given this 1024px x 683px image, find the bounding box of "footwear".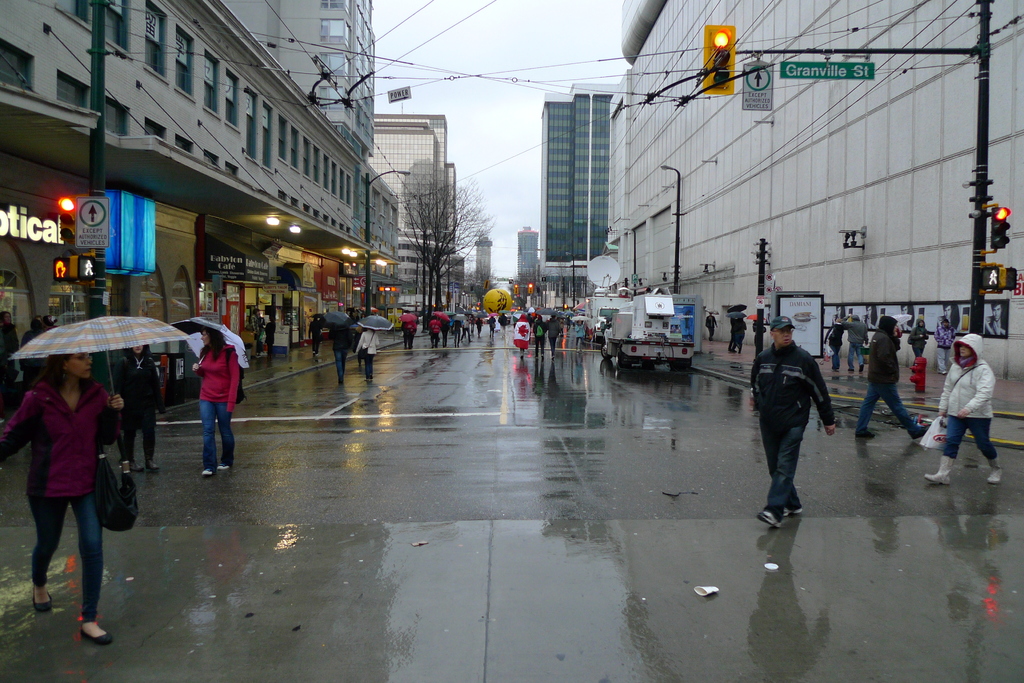
locate(200, 469, 213, 476).
